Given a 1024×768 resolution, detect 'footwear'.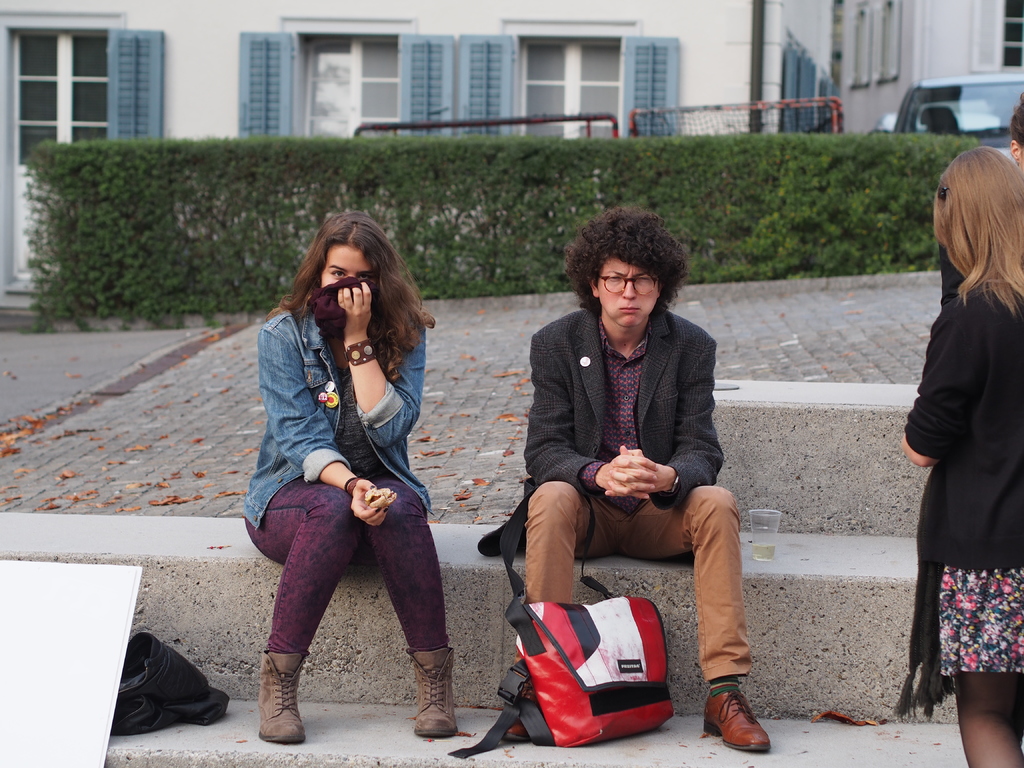
(left=705, top=683, right=771, bottom=751).
